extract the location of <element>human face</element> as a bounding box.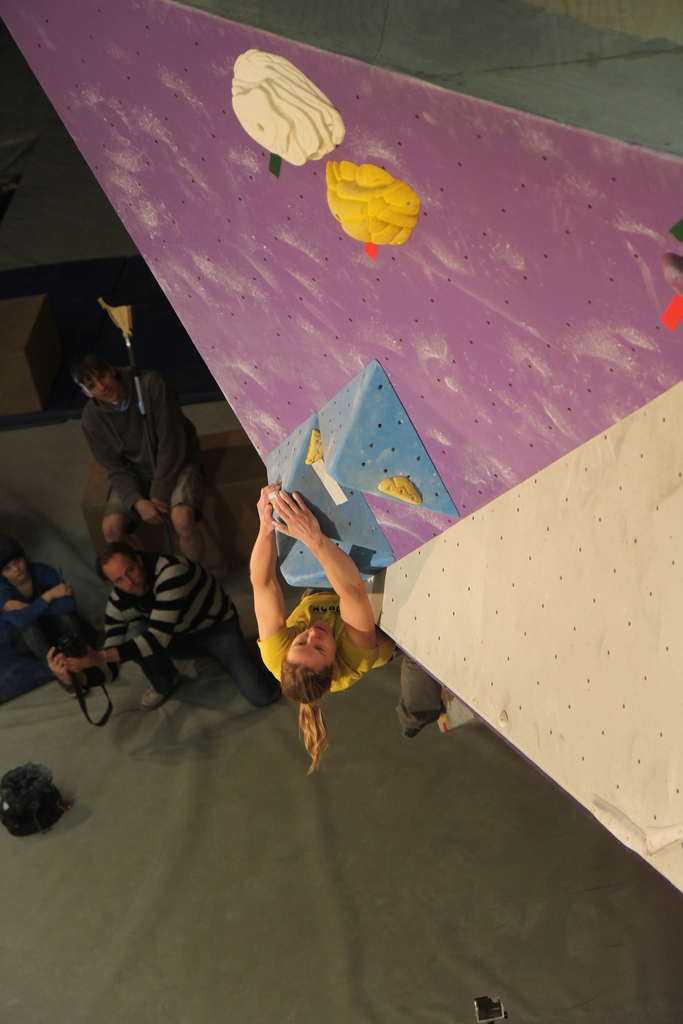
bbox(8, 563, 25, 582).
